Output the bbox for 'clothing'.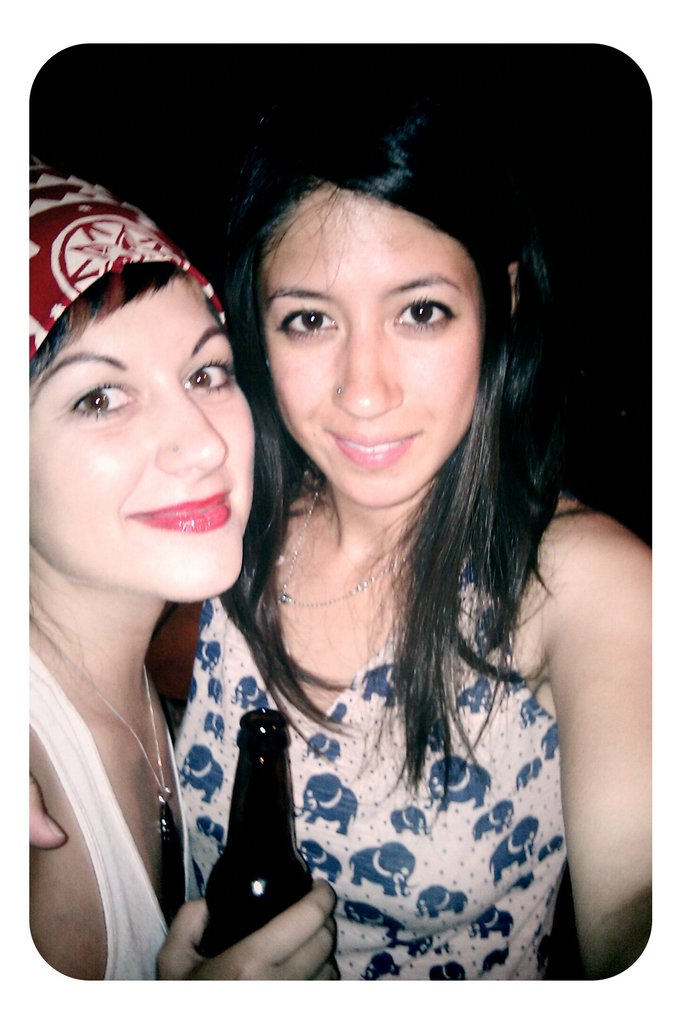
left=22, top=646, right=172, bottom=980.
